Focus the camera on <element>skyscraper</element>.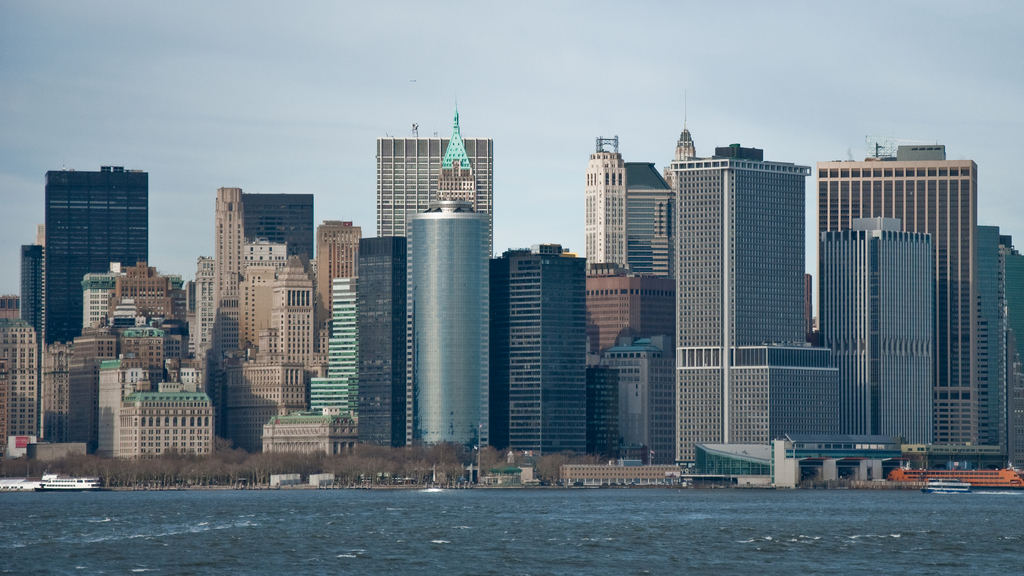
Focus region: bbox=(410, 205, 490, 454).
